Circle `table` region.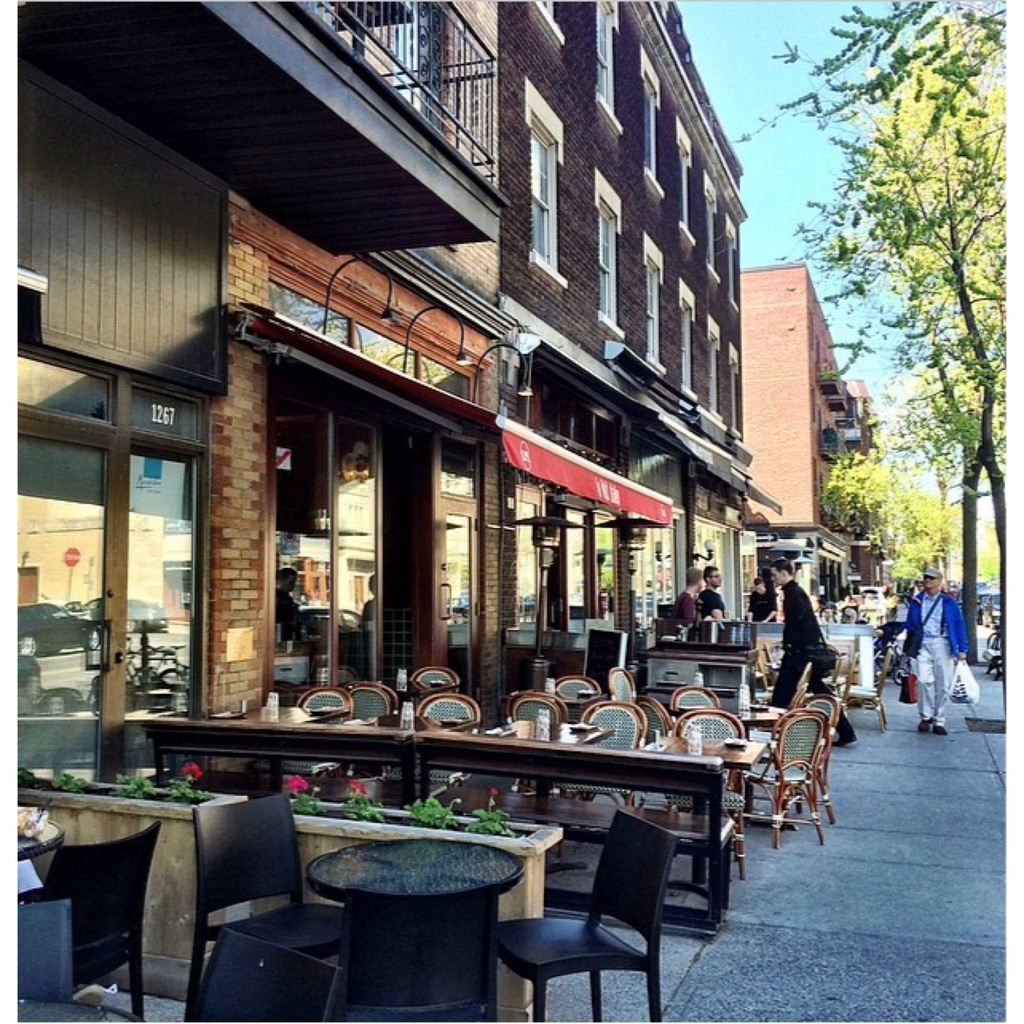
Region: {"left": 15, "top": 819, "right": 63, "bottom": 863}.
